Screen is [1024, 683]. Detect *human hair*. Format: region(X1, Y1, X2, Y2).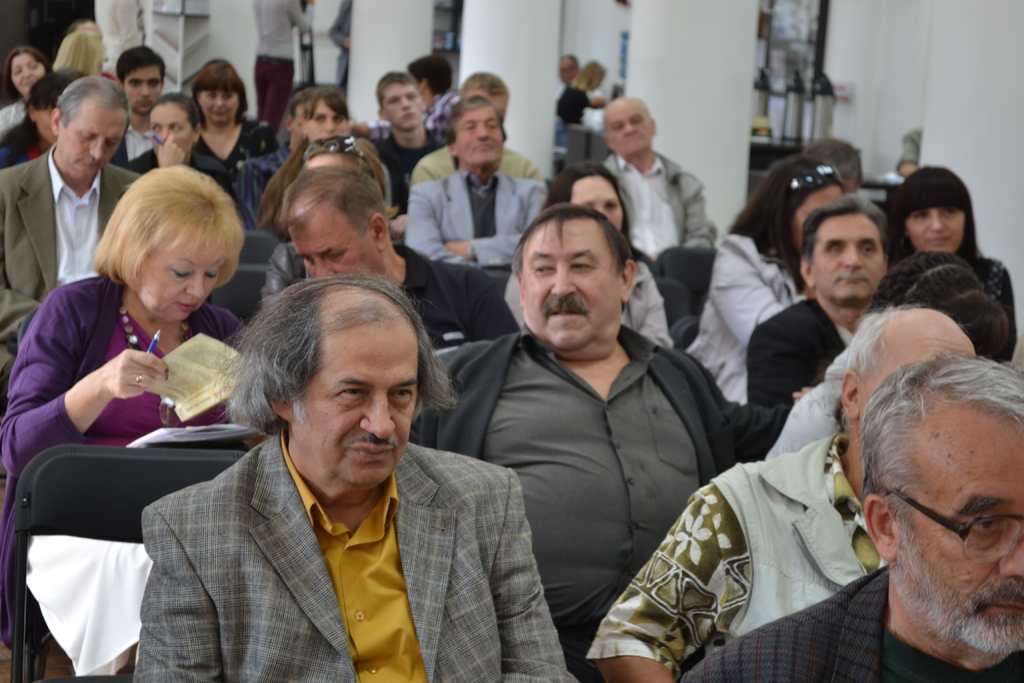
region(455, 94, 505, 174).
